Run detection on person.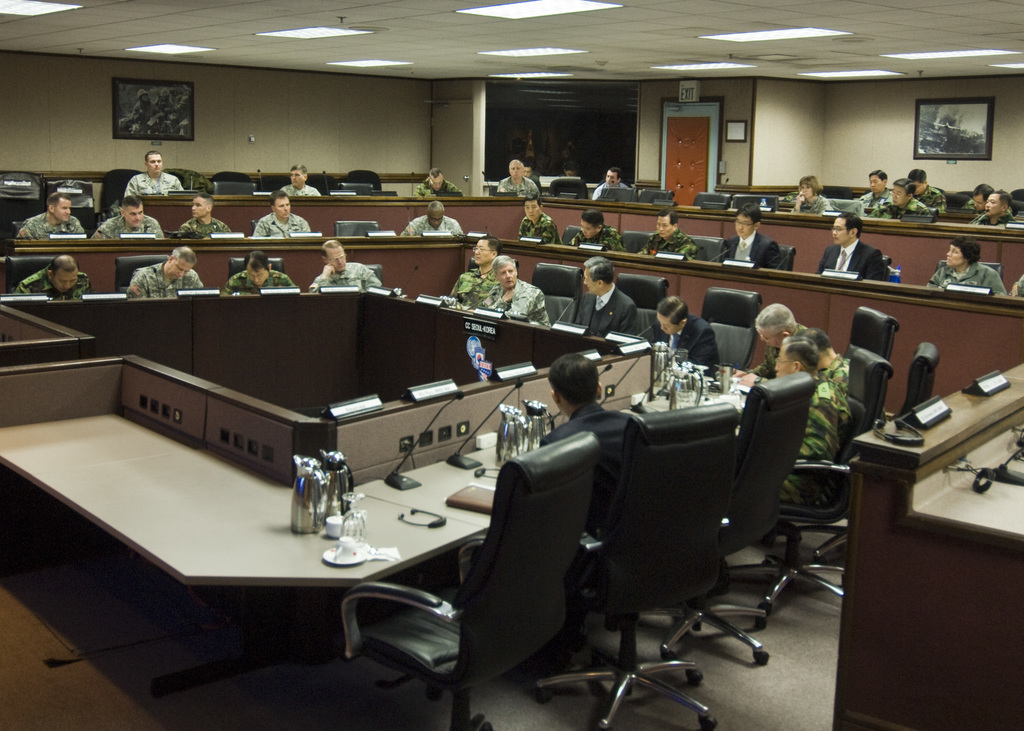
Result: [left=745, top=300, right=811, bottom=374].
